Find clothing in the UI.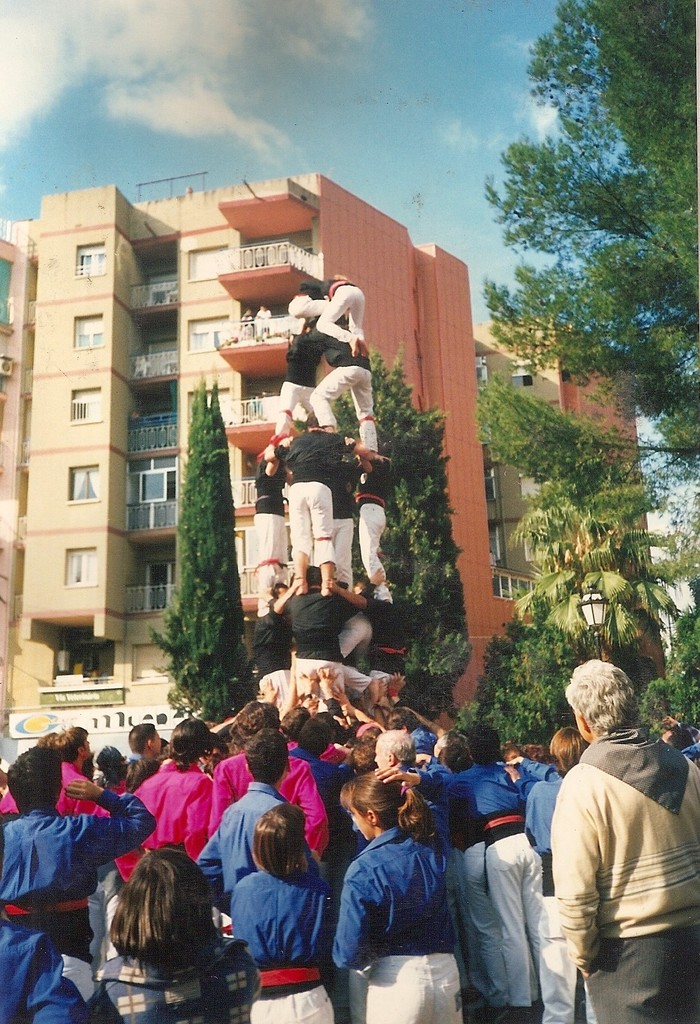
UI element at [x1=245, y1=456, x2=284, y2=603].
